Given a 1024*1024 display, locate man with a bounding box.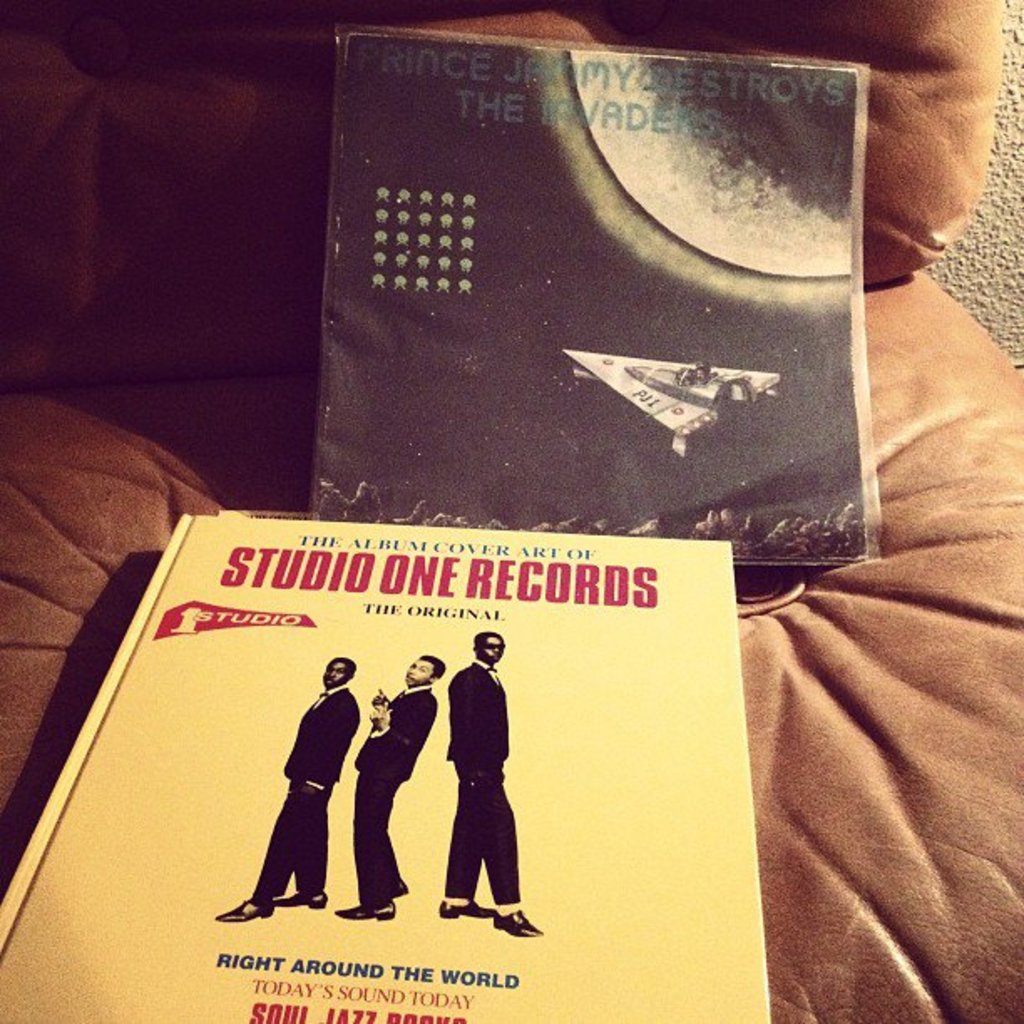
Located: <box>432,632,537,940</box>.
